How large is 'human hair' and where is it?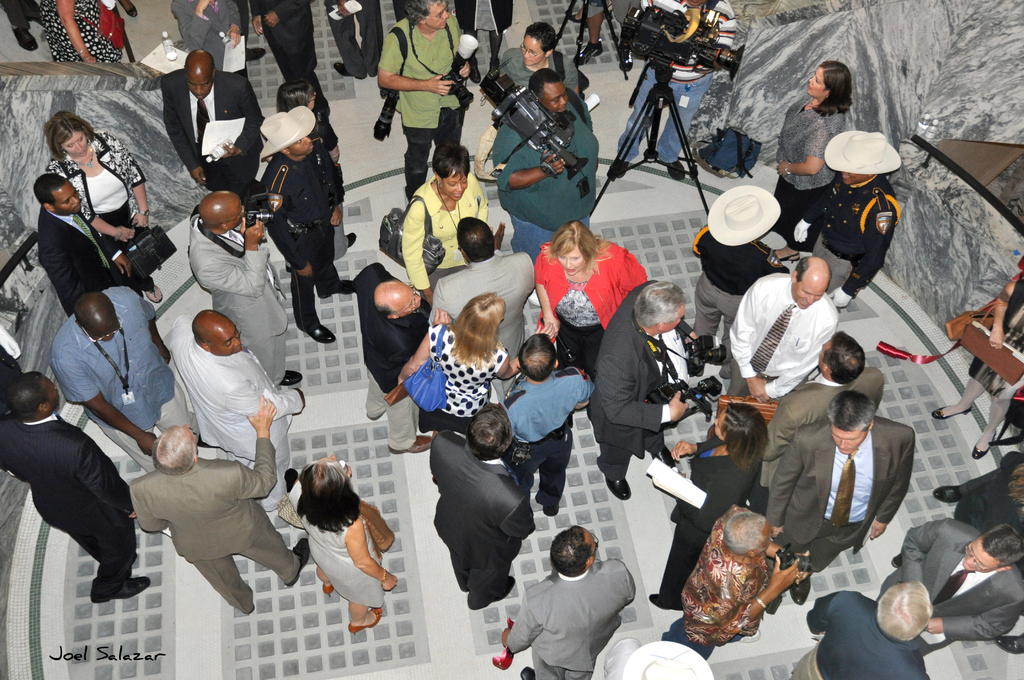
Bounding box: rect(458, 214, 502, 261).
